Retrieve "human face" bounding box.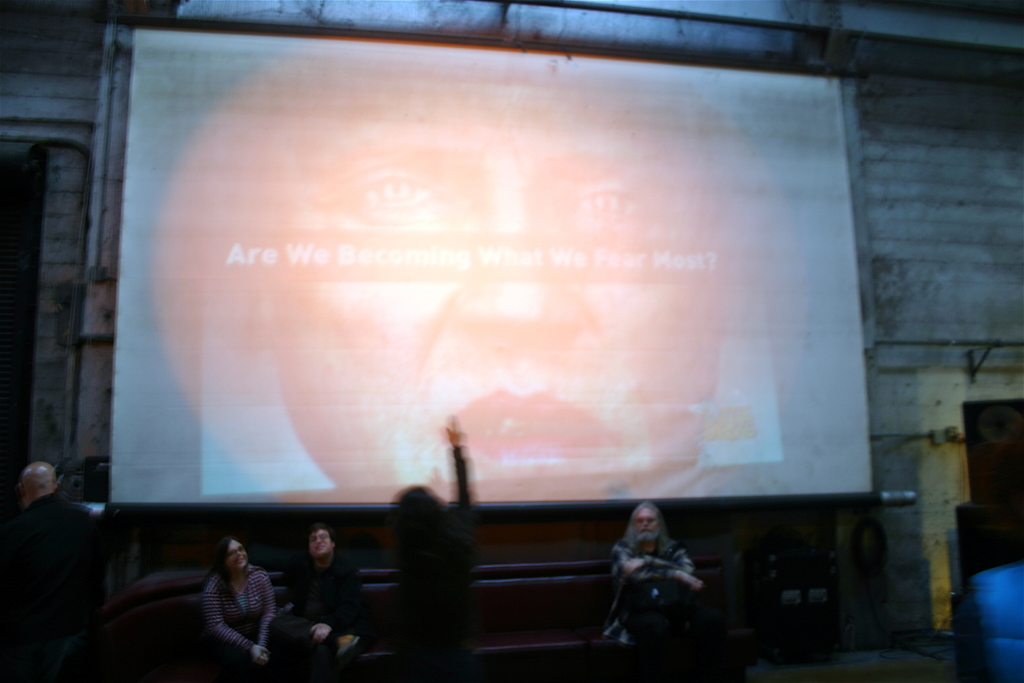
Bounding box: BBox(276, 106, 726, 502).
